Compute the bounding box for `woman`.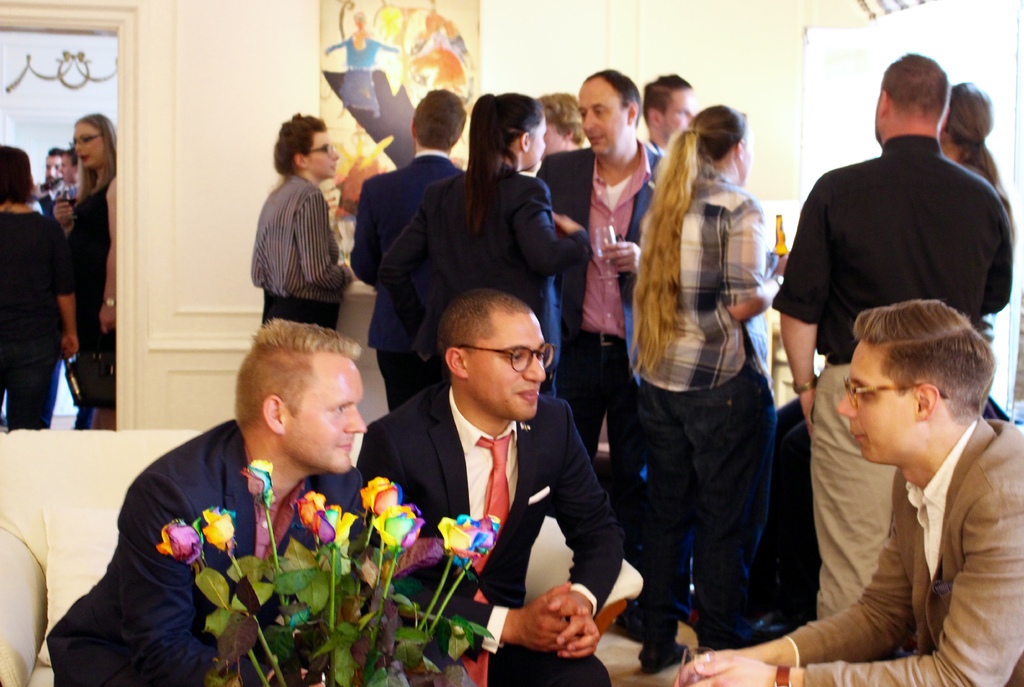
{"left": 250, "top": 113, "right": 358, "bottom": 341}.
